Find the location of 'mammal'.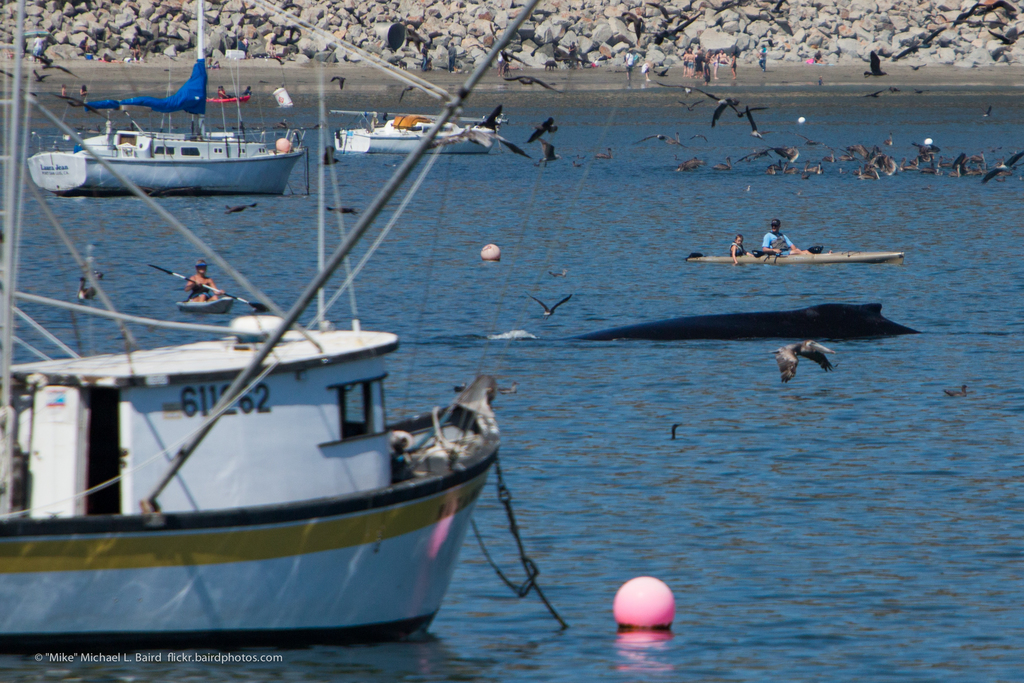
Location: box=[170, 243, 239, 306].
